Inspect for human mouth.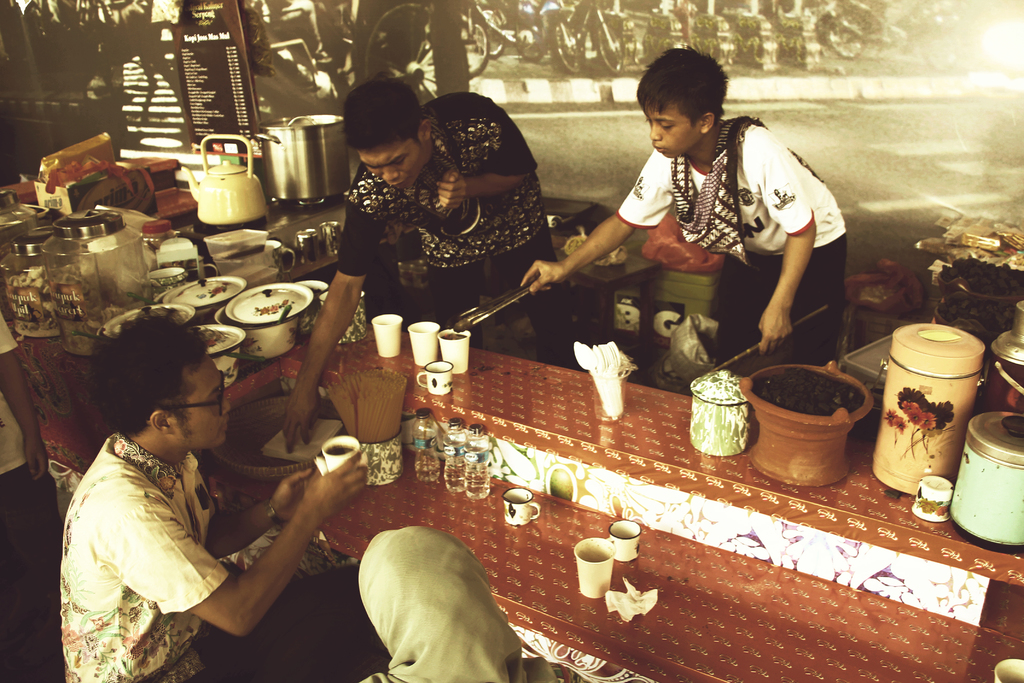
Inspection: Rect(655, 144, 666, 154).
